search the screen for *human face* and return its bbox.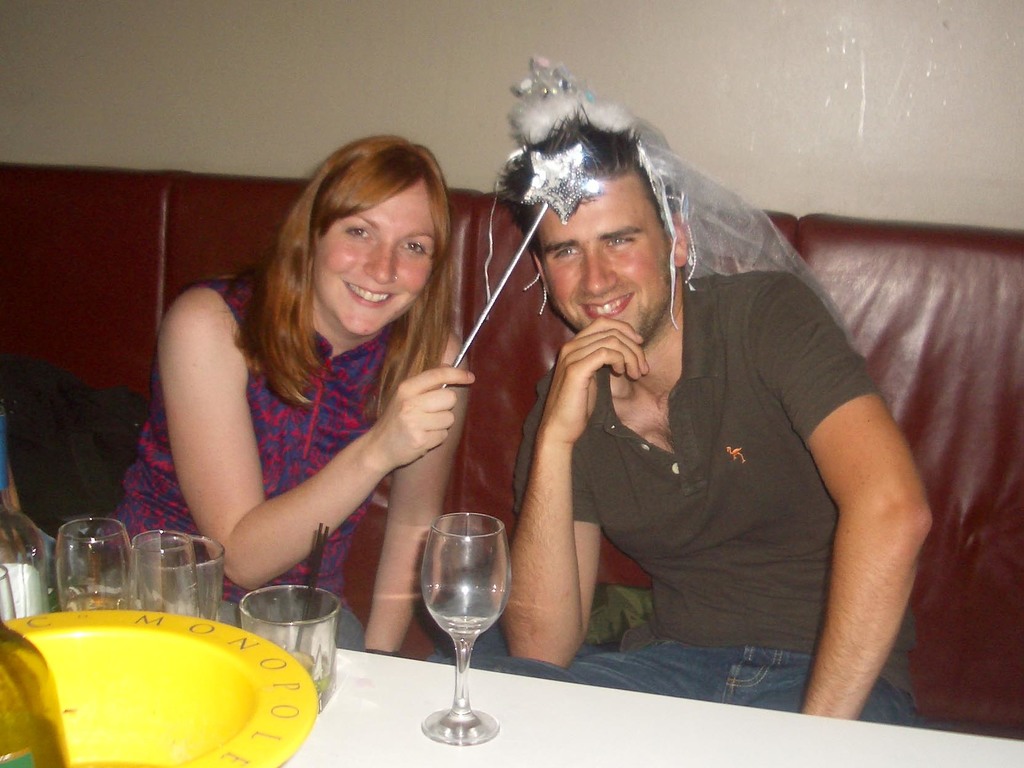
Found: pyautogui.locateOnScreen(532, 173, 677, 343).
